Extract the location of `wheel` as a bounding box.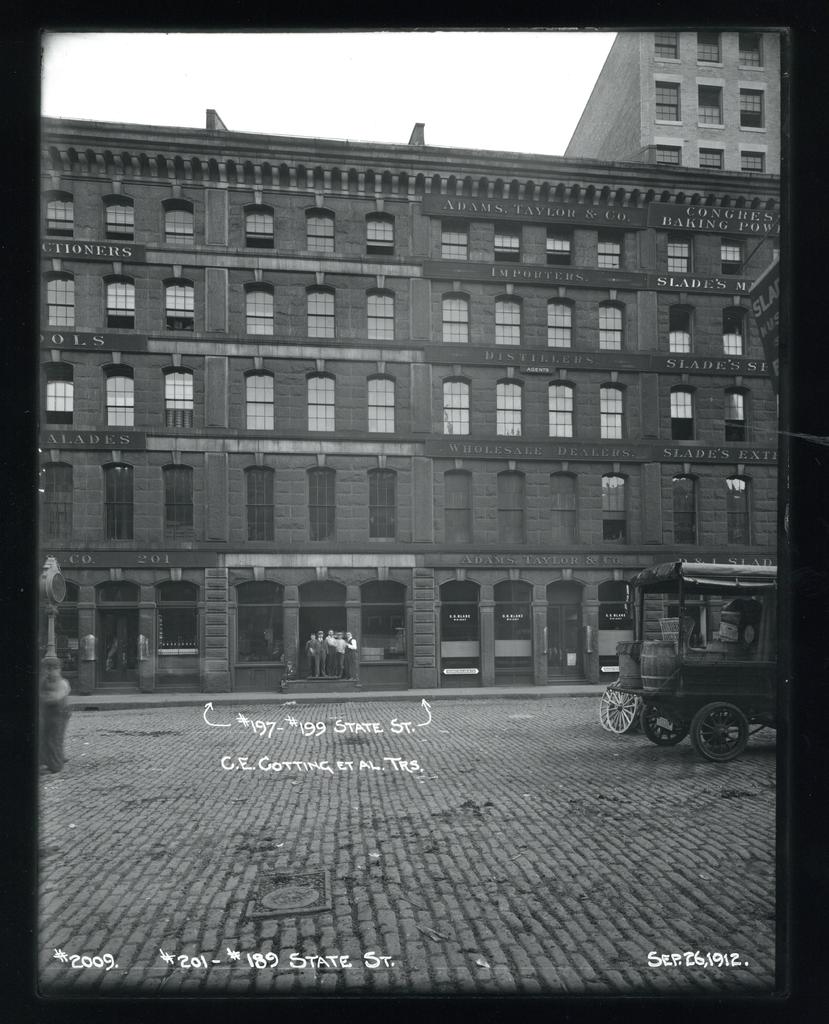
[606, 681, 640, 739].
